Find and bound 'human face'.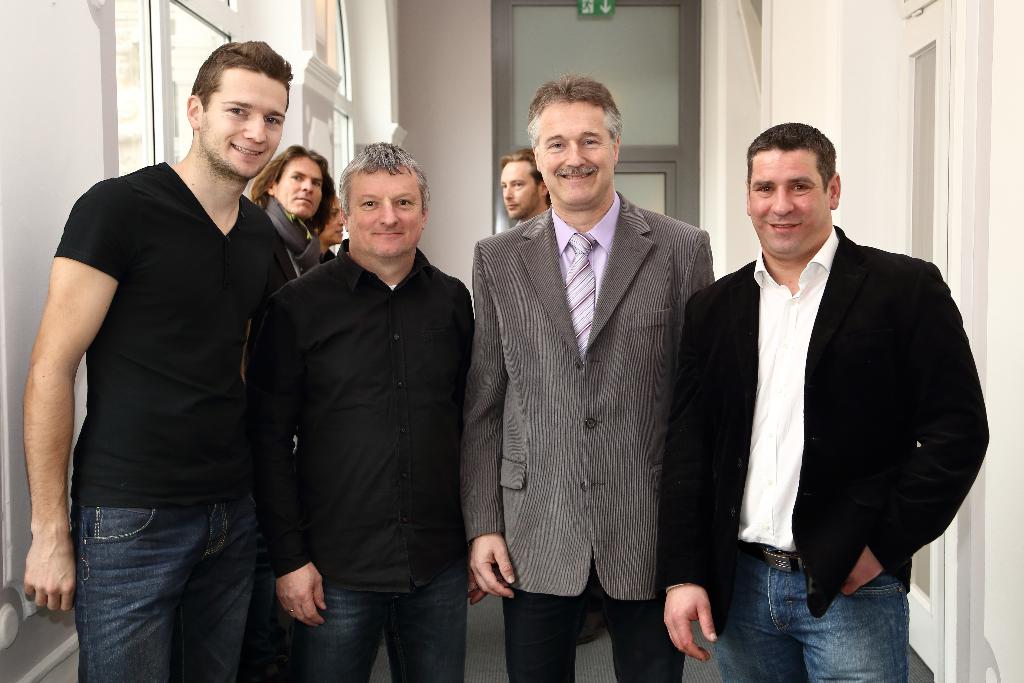
Bound: left=755, top=147, right=827, bottom=260.
